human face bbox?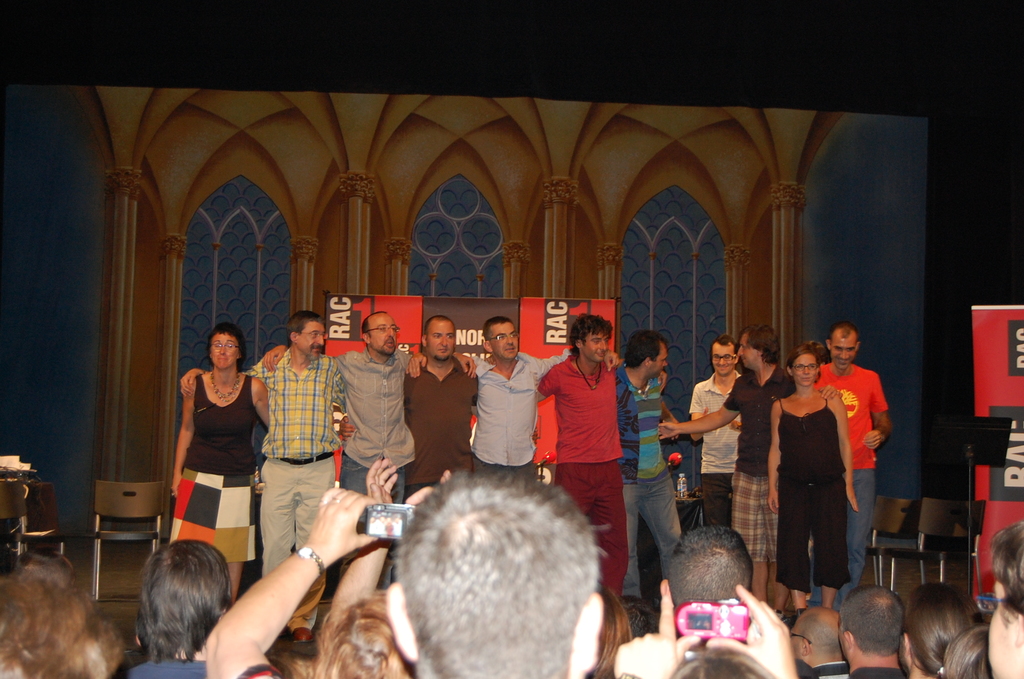
(left=493, top=322, right=518, bottom=363)
